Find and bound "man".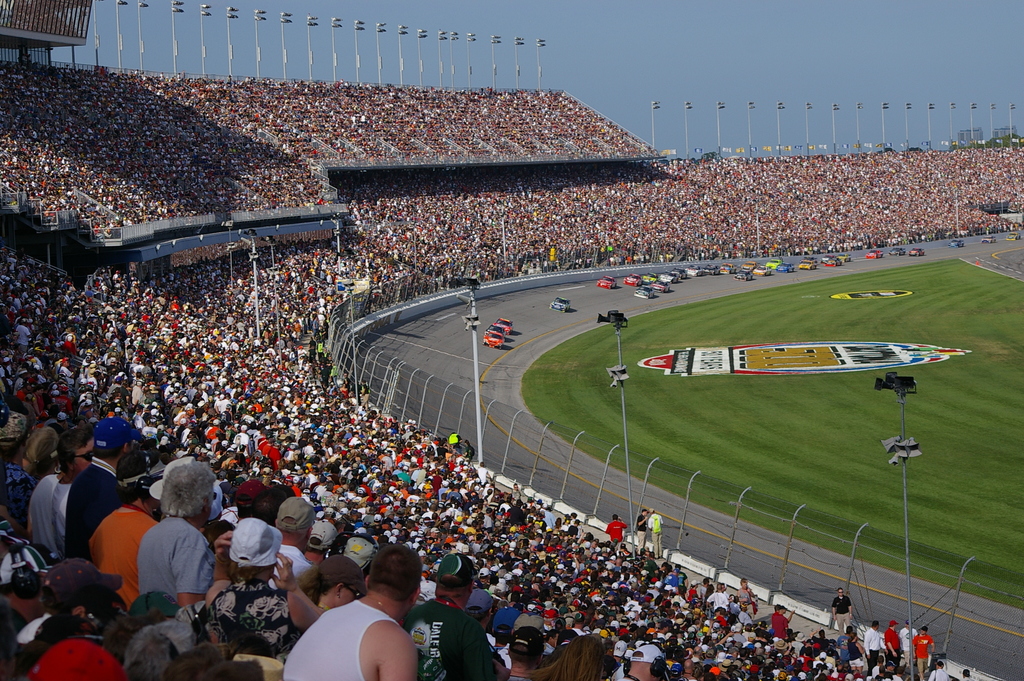
Bound: pyautogui.locateOnScreen(86, 450, 172, 613).
